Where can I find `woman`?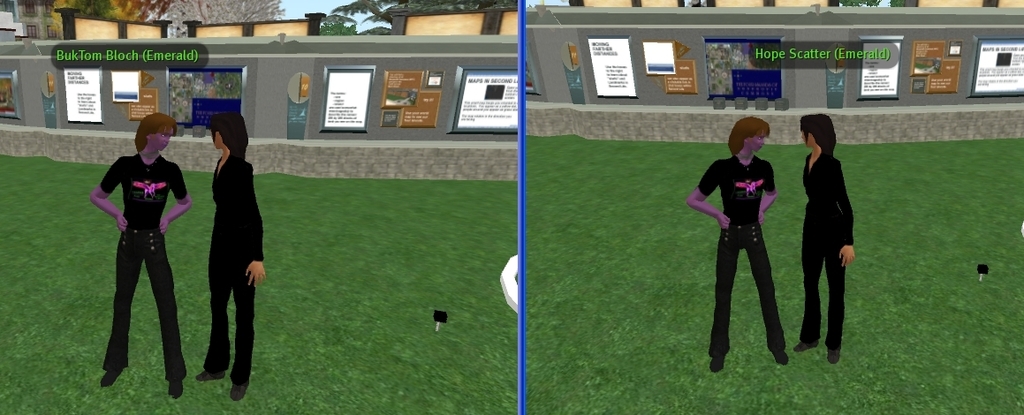
You can find it at 685/115/791/374.
